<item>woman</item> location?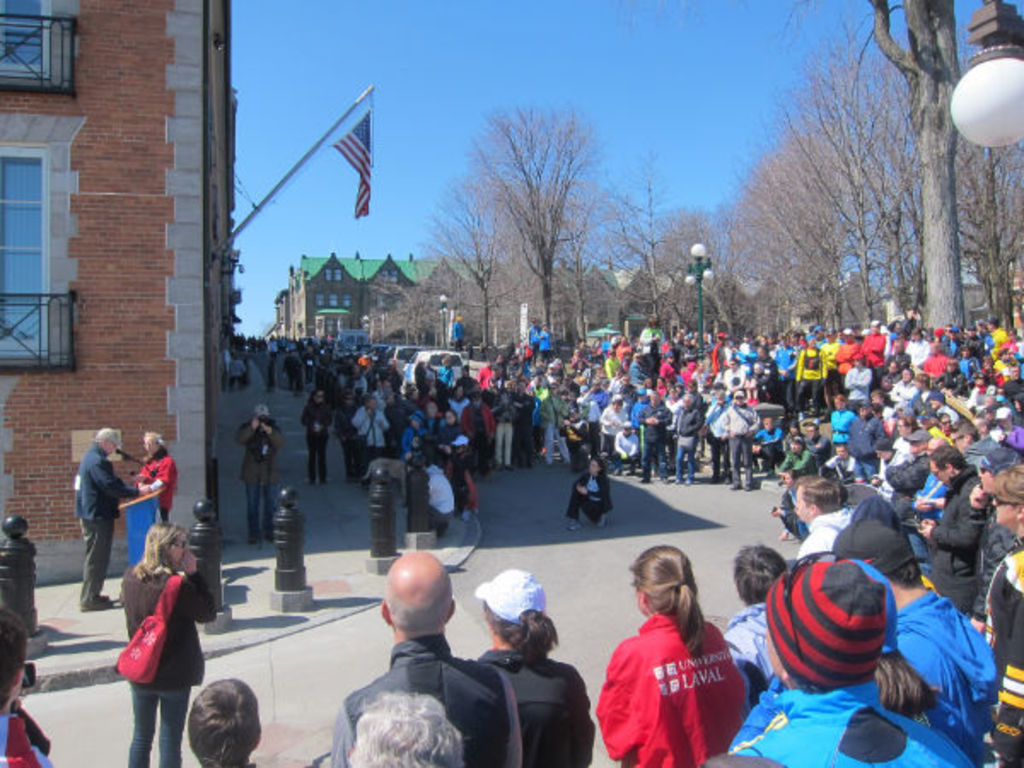
box(317, 691, 459, 766)
